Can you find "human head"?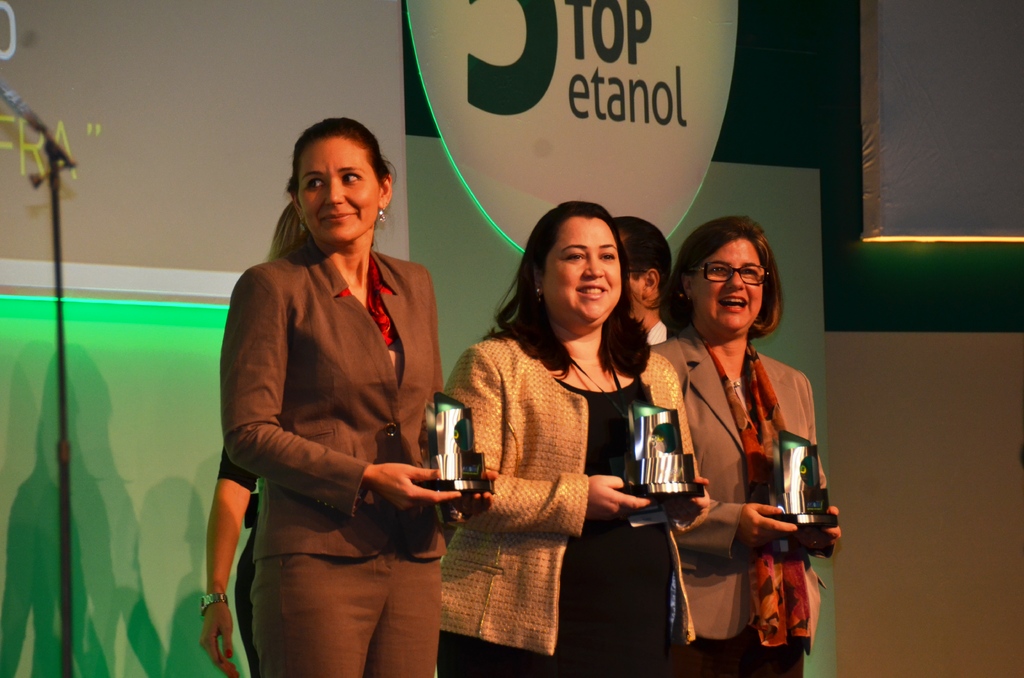
Yes, bounding box: region(609, 213, 674, 323).
